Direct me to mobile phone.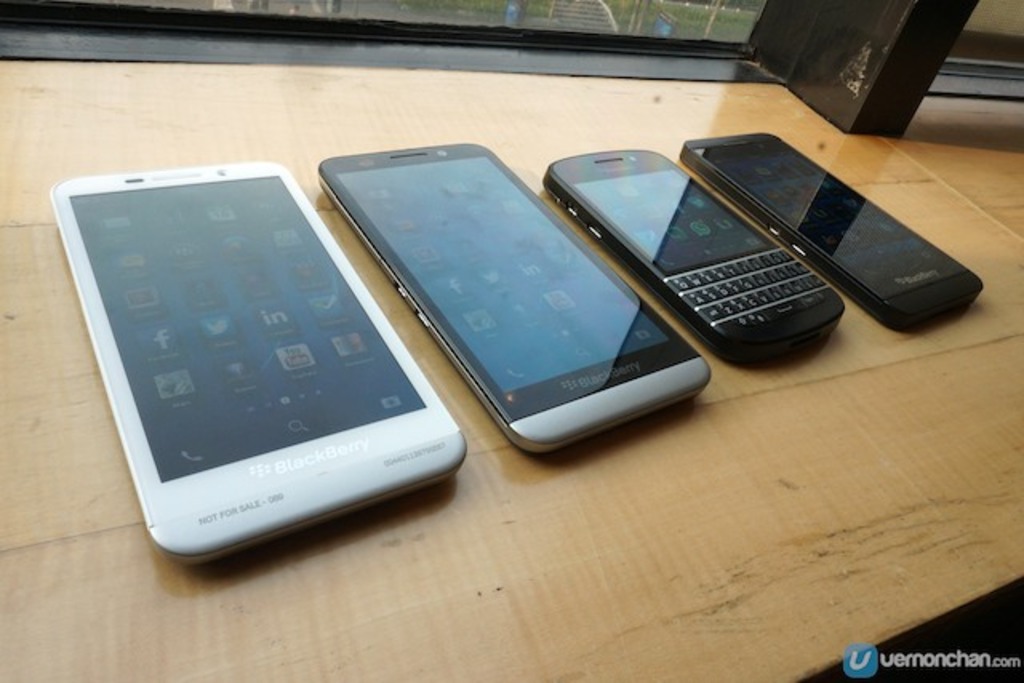
Direction: x1=680, y1=131, x2=986, y2=331.
